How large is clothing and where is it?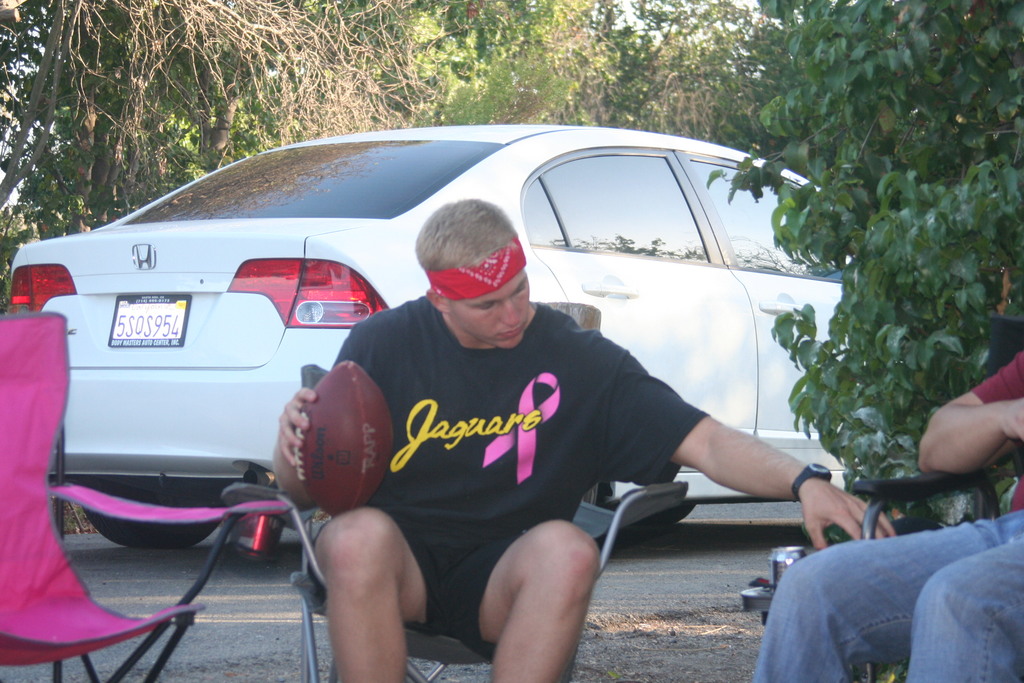
Bounding box: bbox=(301, 295, 710, 660).
